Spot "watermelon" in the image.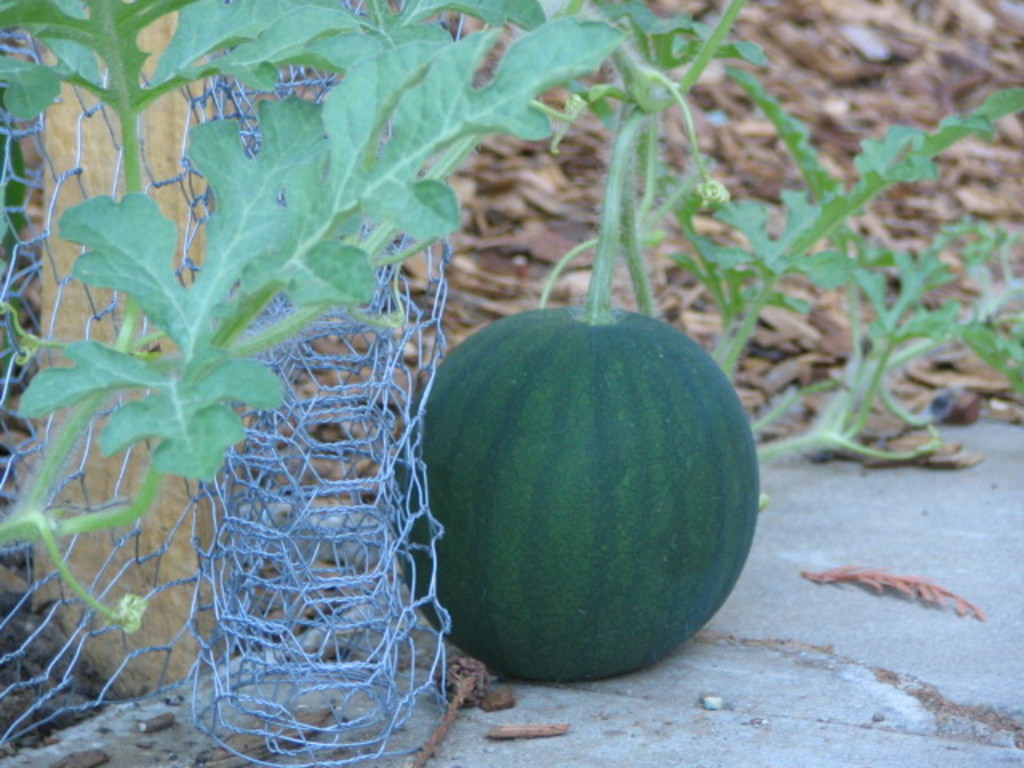
"watermelon" found at bbox=(390, 304, 763, 683).
